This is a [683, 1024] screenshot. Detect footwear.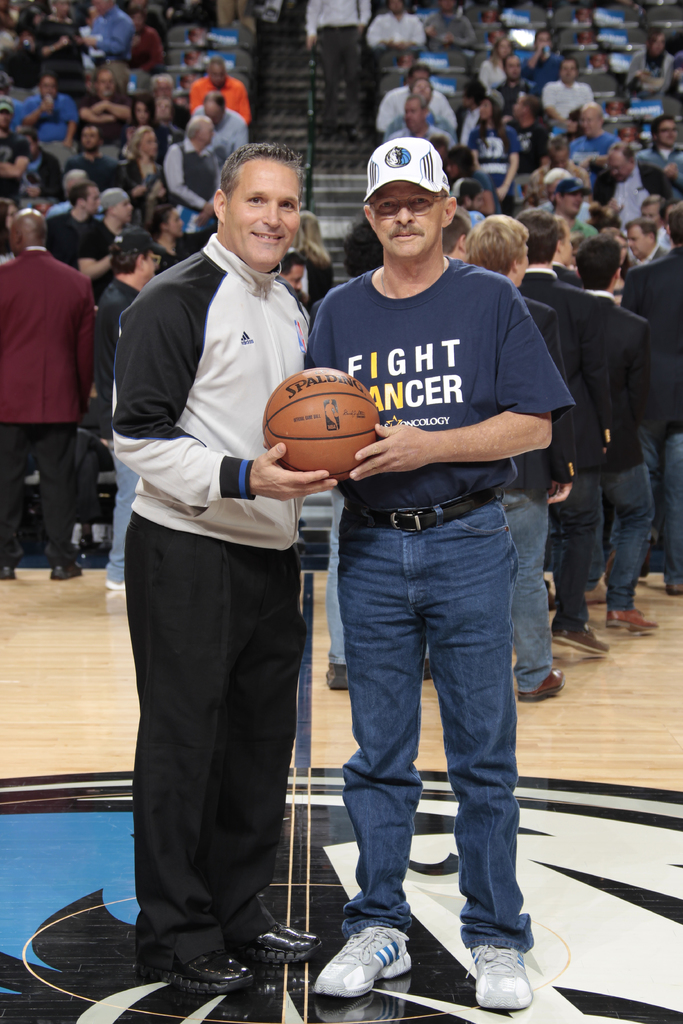
box(466, 937, 547, 1012).
